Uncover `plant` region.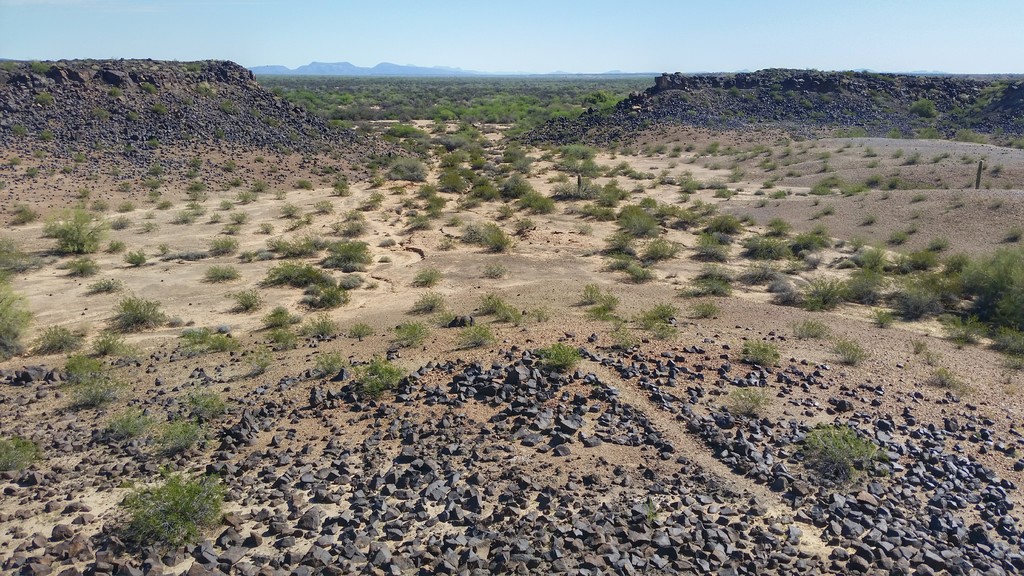
Uncovered: left=26, top=166, right=42, bottom=178.
